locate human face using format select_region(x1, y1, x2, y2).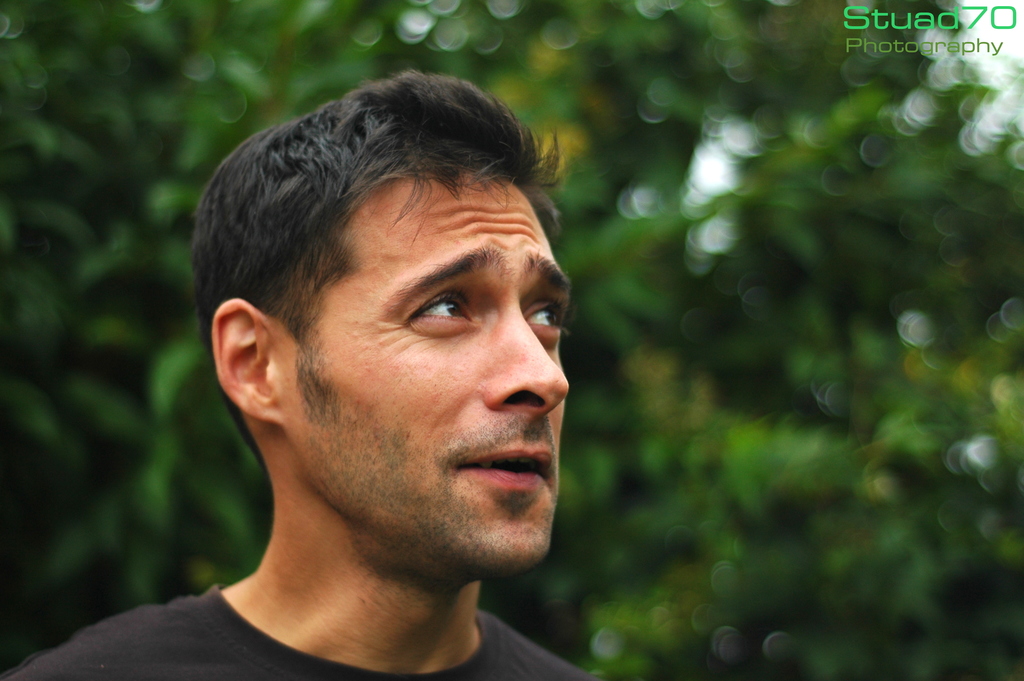
select_region(269, 172, 572, 577).
